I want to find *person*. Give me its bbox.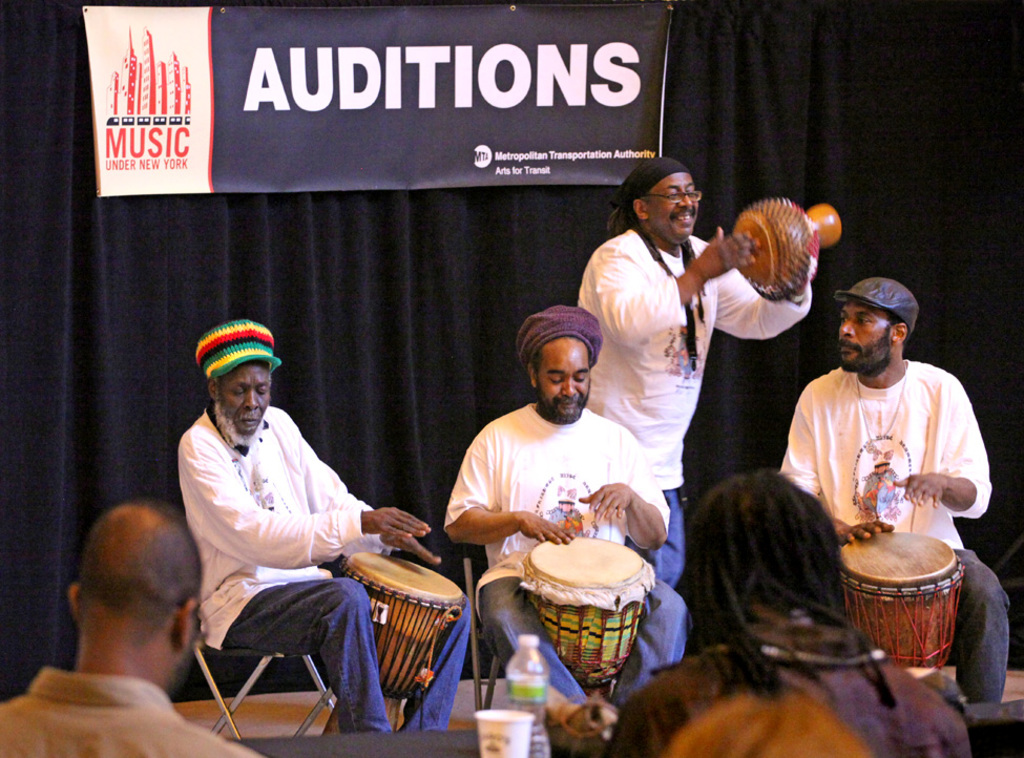
box=[442, 301, 694, 716].
